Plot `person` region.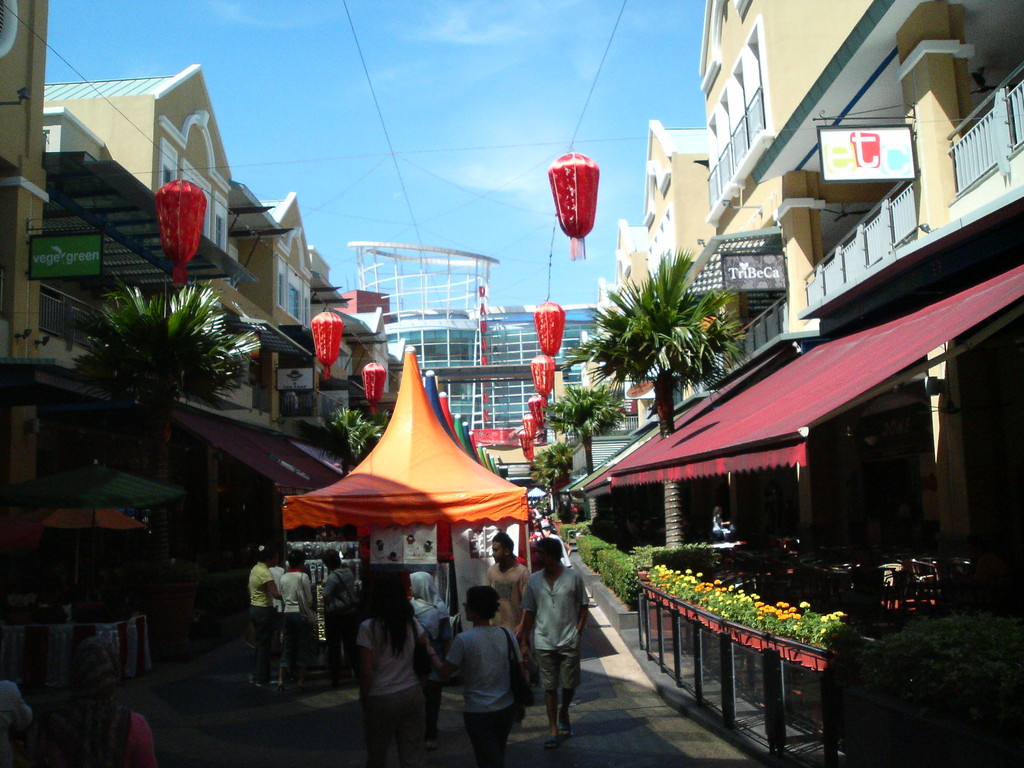
Plotted at (left=704, top=504, right=737, bottom=541).
